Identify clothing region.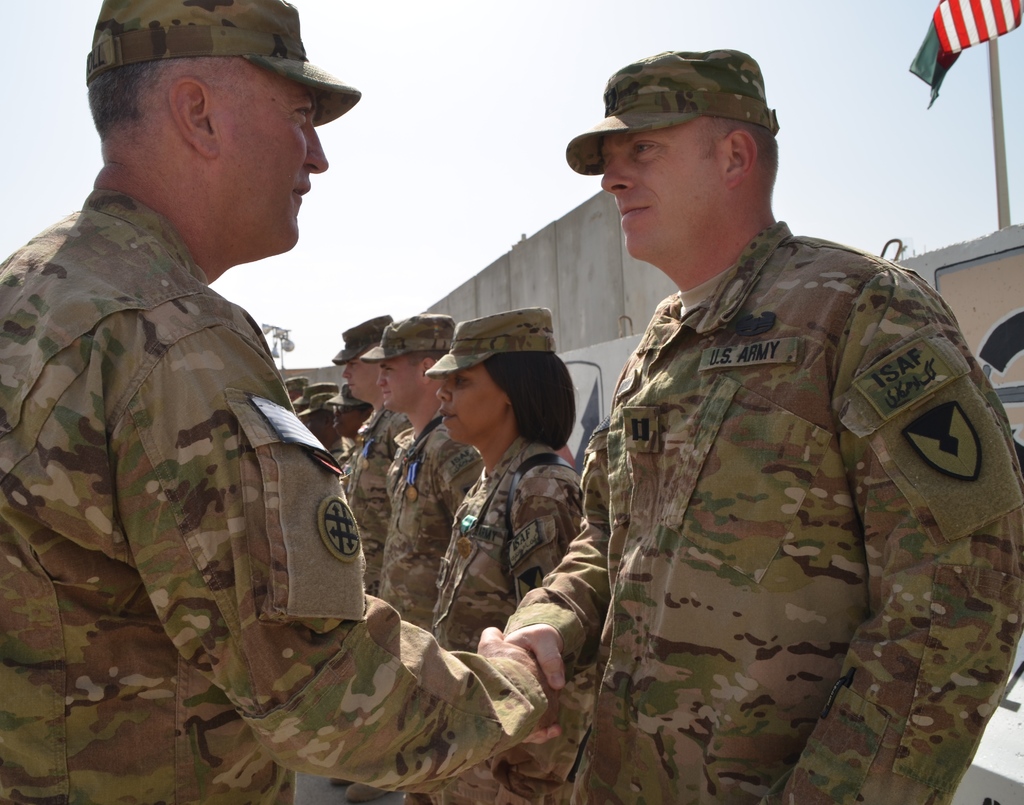
Region: (430,432,600,804).
